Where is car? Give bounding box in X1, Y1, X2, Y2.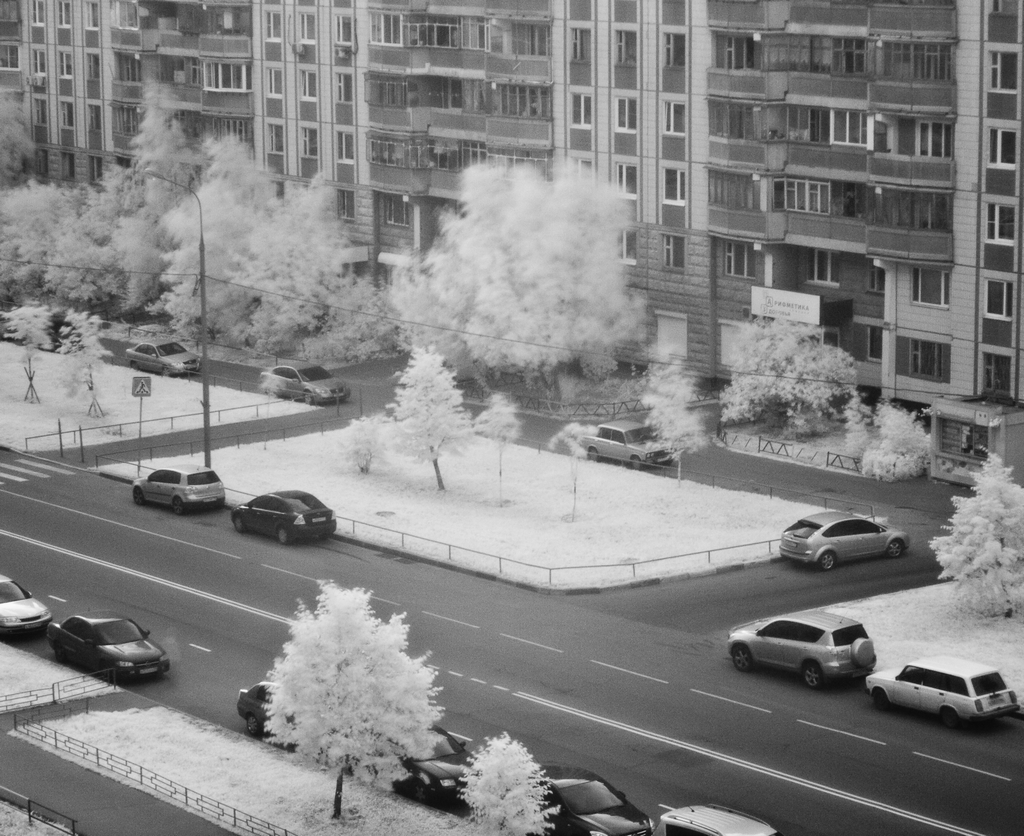
595, 425, 665, 469.
